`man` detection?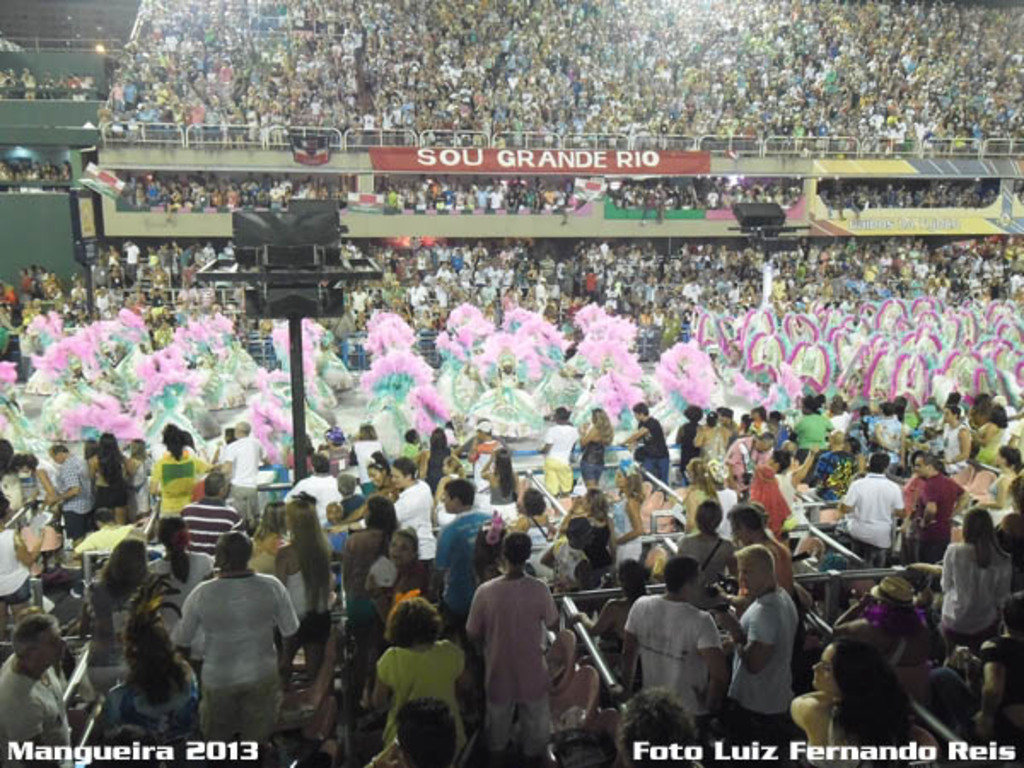
183, 469, 247, 553
